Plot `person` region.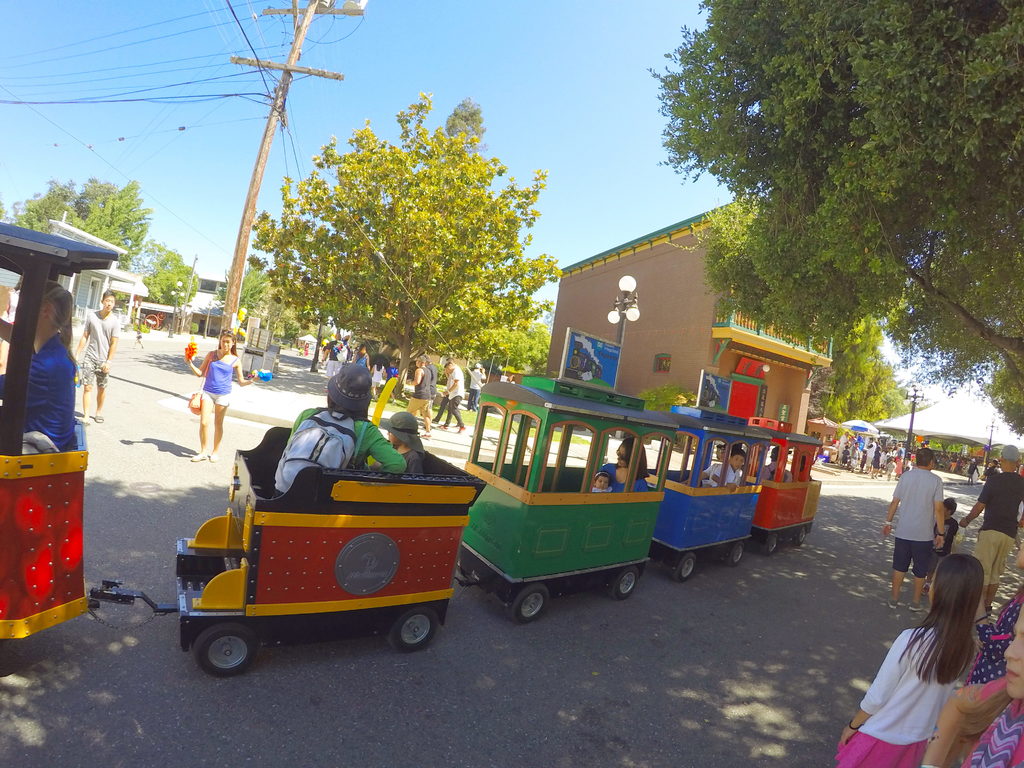
Plotted at <region>927, 499, 963, 593</region>.
